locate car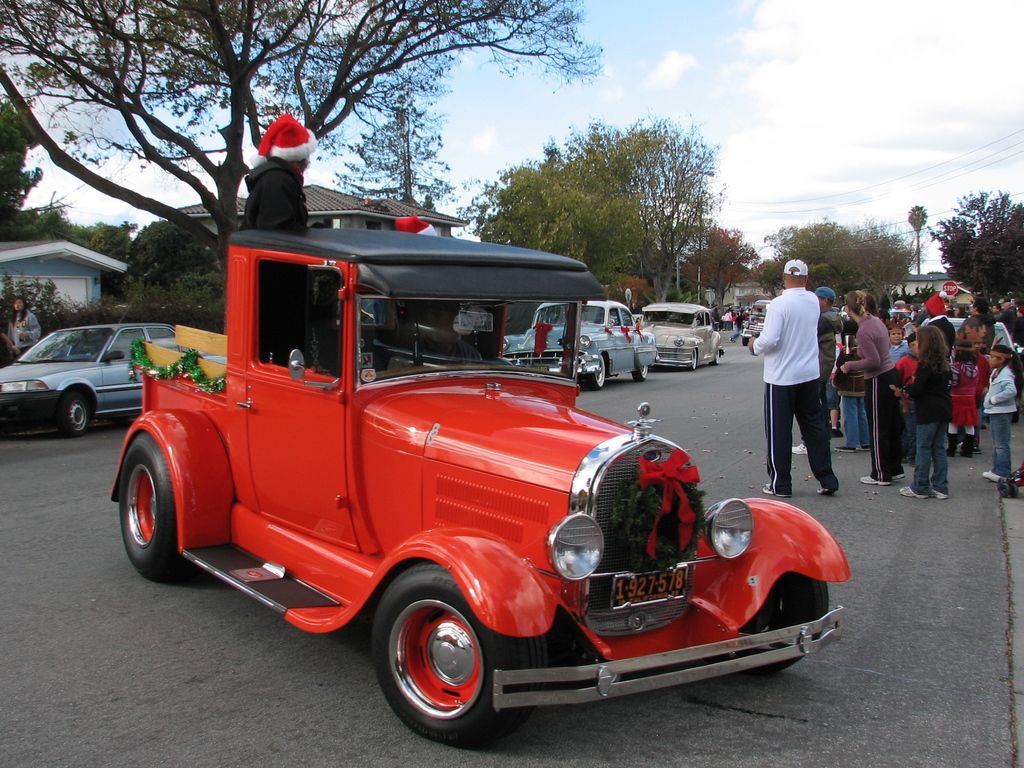
Rect(641, 303, 726, 370)
